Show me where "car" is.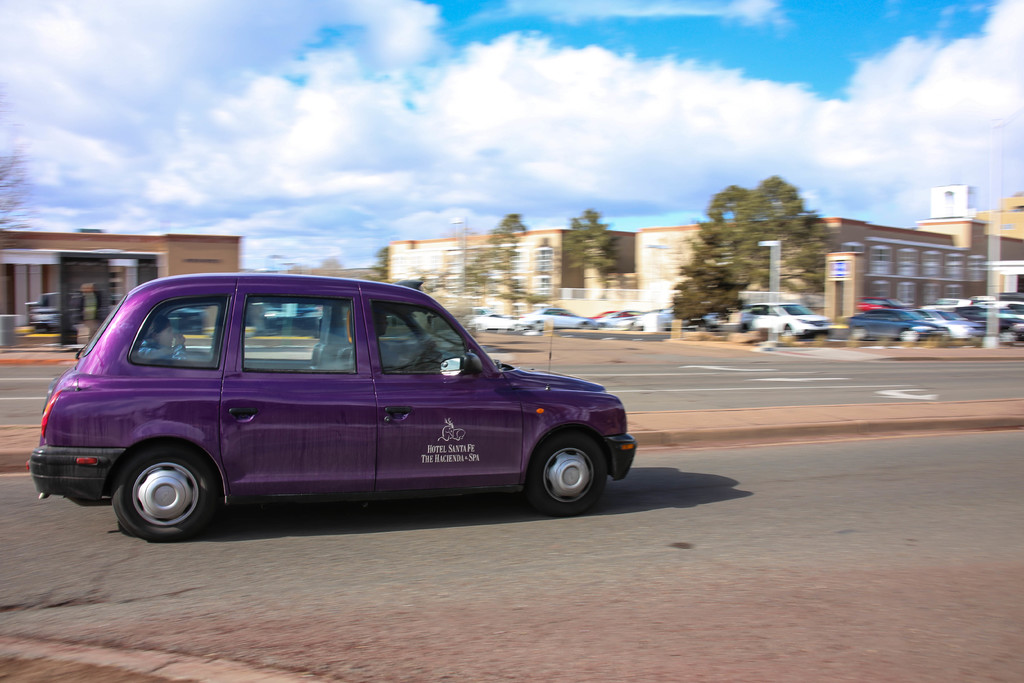
"car" is at [left=746, top=298, right=824, bottom=341].
